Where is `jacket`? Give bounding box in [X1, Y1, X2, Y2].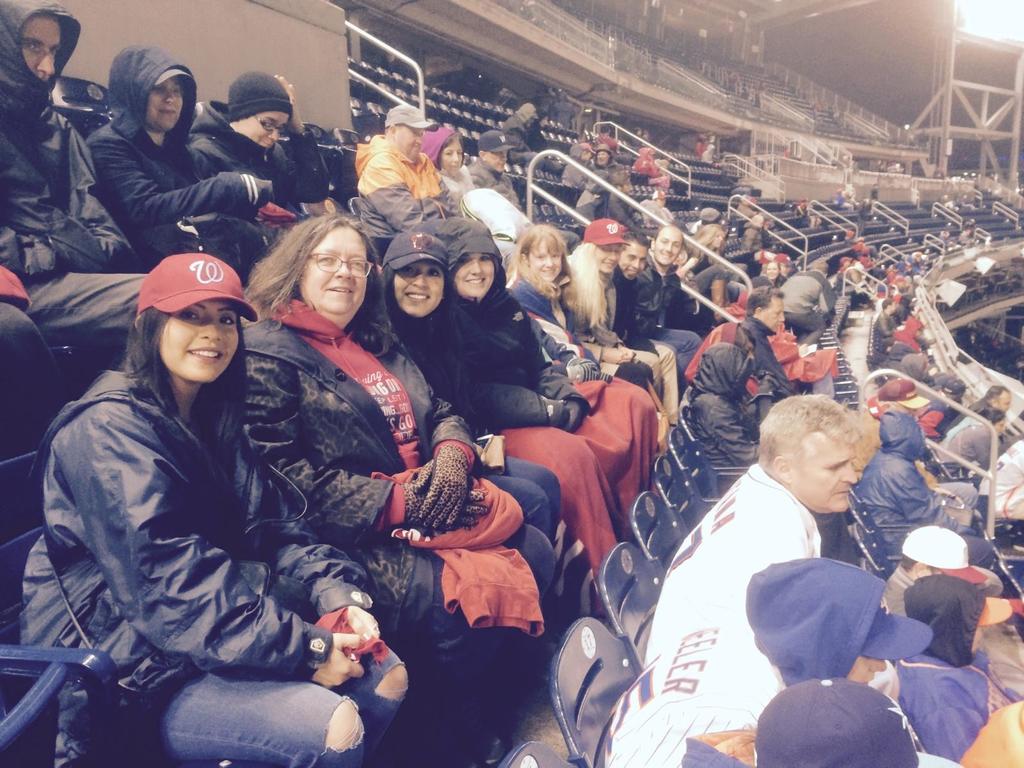
[634, 253, 698, 335].
